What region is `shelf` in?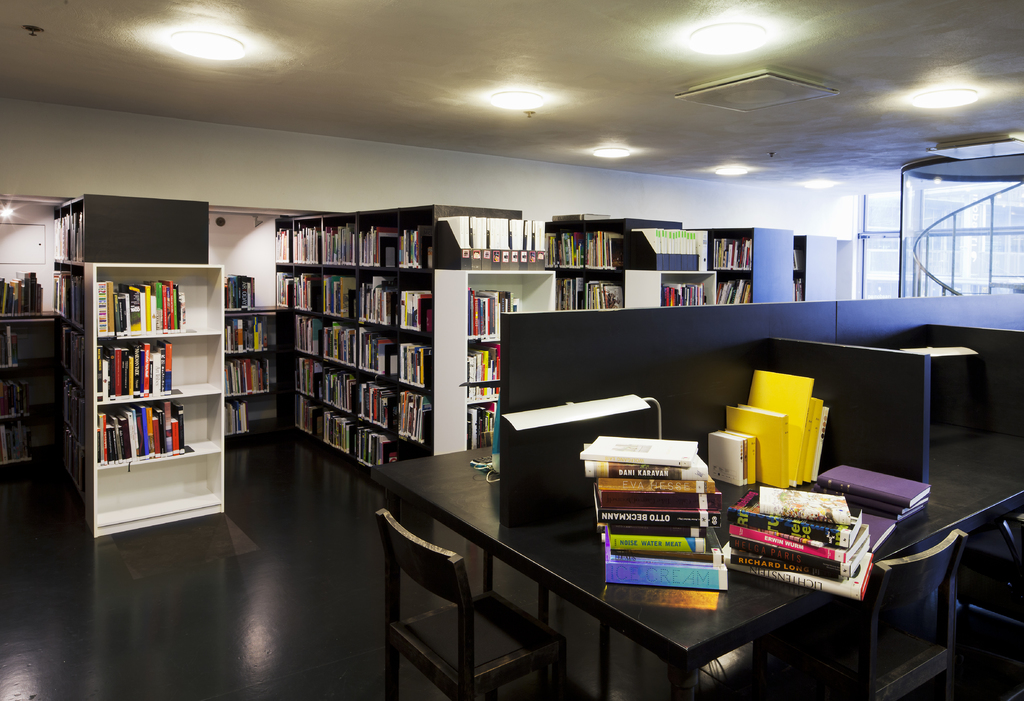
select_region(650, 272, 717, 311).
